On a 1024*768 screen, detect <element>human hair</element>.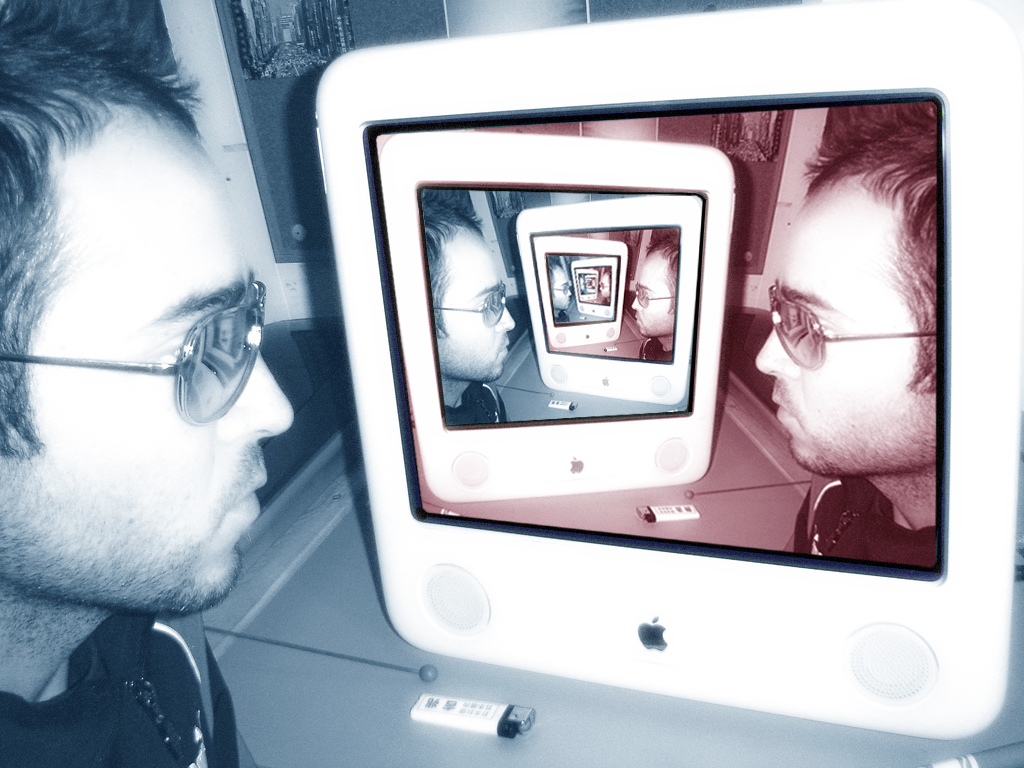
Rect(637, 235, 686, 321).
